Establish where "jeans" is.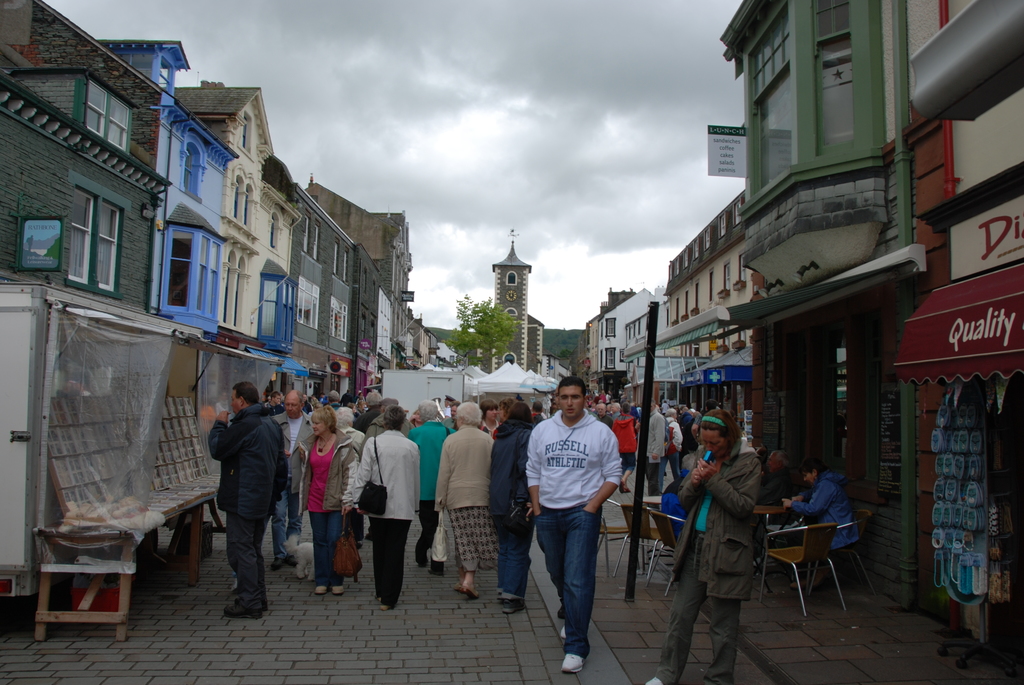
Established at <region>311, 507, 341, 588</region>.
